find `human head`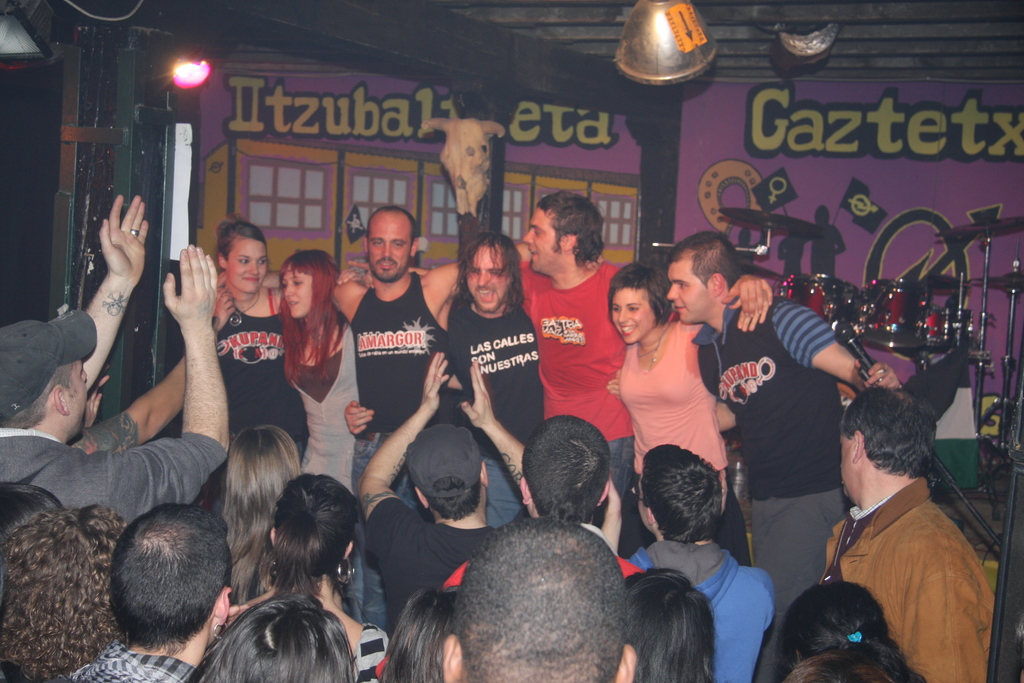
[x1=278, y1=247, x2=343, y2=320]
